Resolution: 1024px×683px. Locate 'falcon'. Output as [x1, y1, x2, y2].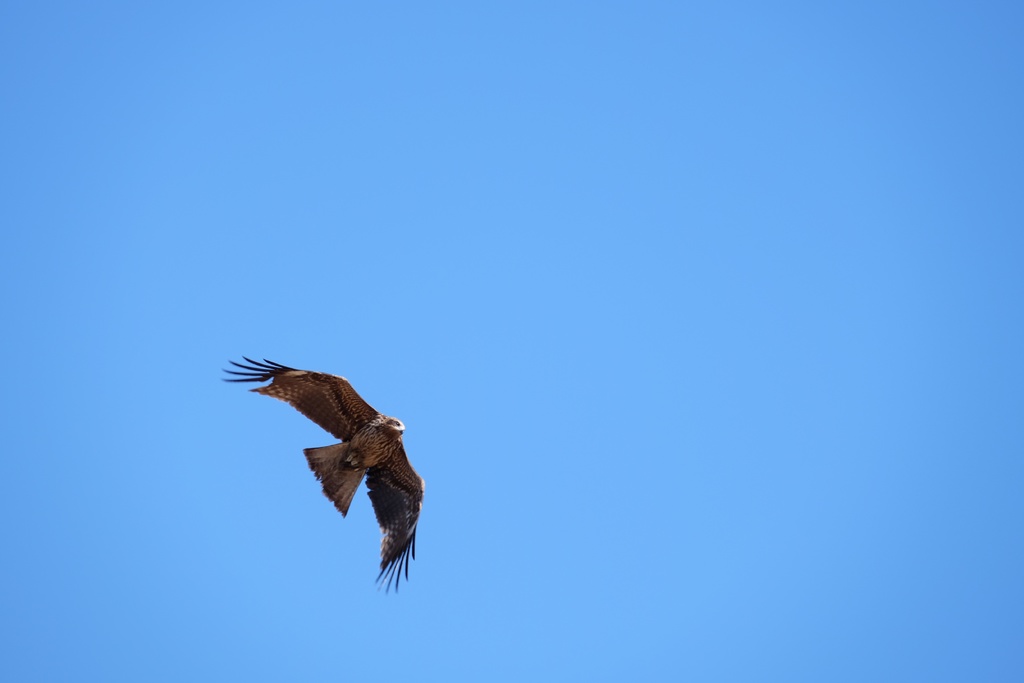
[219, 352, 426, 595].
